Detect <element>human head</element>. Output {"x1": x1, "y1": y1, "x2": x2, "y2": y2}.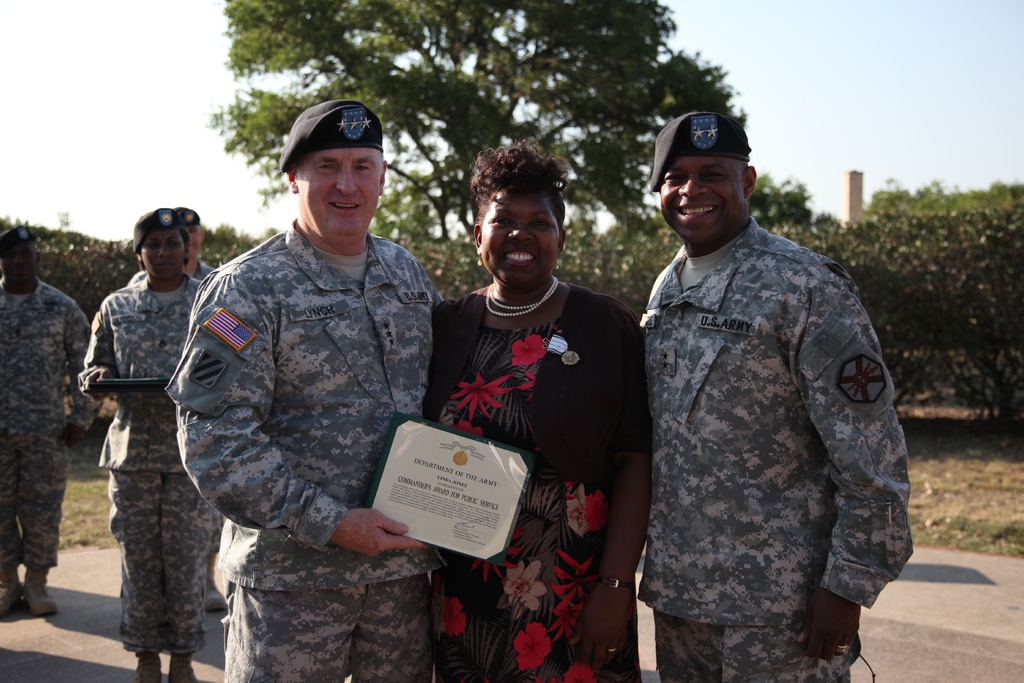
{"x1": 275, "y1": 99, "x2": 388, "y2": 241}.
